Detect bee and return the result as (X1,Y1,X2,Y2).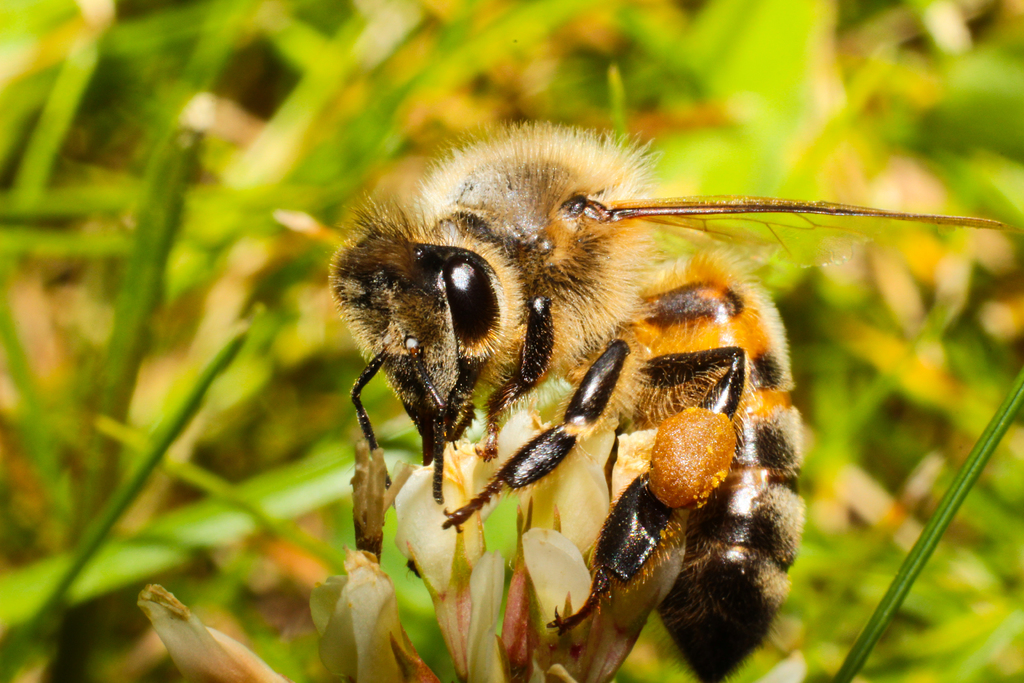
(329,120,1023,682).
